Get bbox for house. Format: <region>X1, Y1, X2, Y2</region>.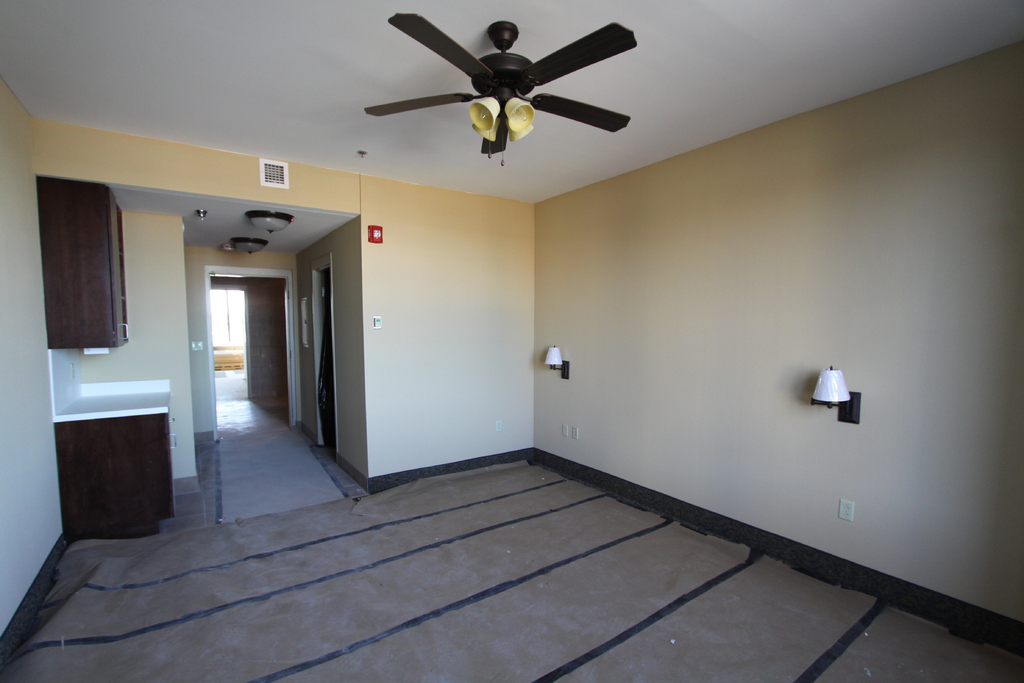
<region>0, 0, 1023, 682</region>.
